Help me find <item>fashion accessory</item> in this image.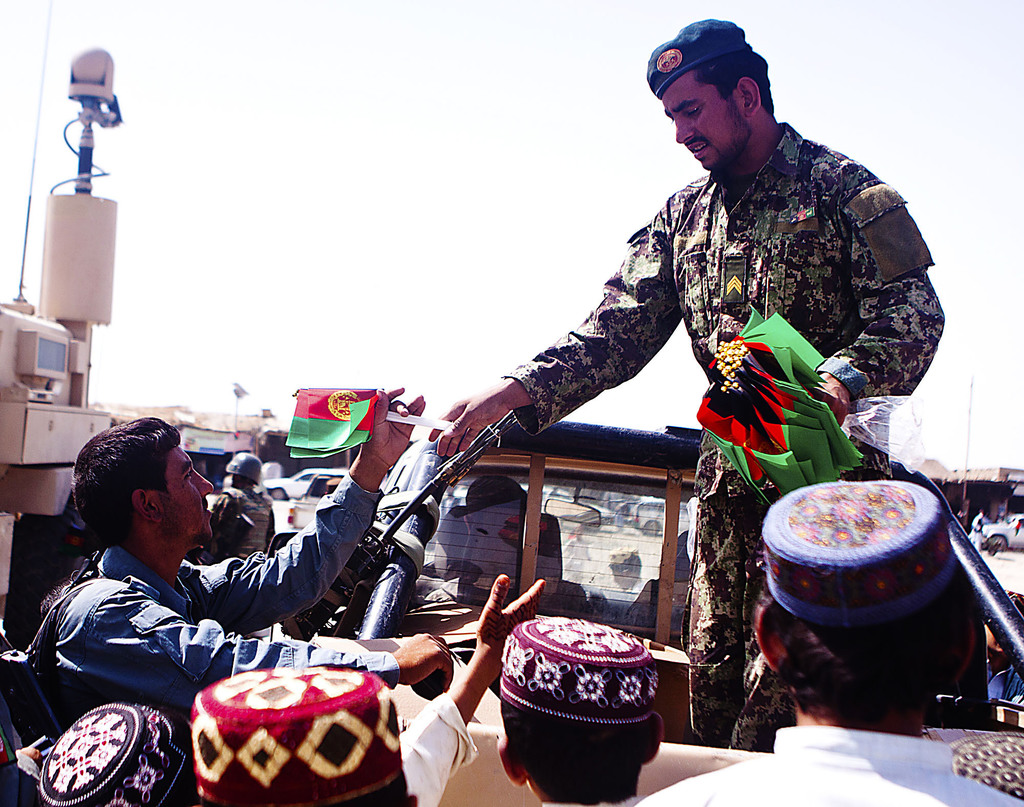
Found it: Rect(757, 477, 953, 625).
